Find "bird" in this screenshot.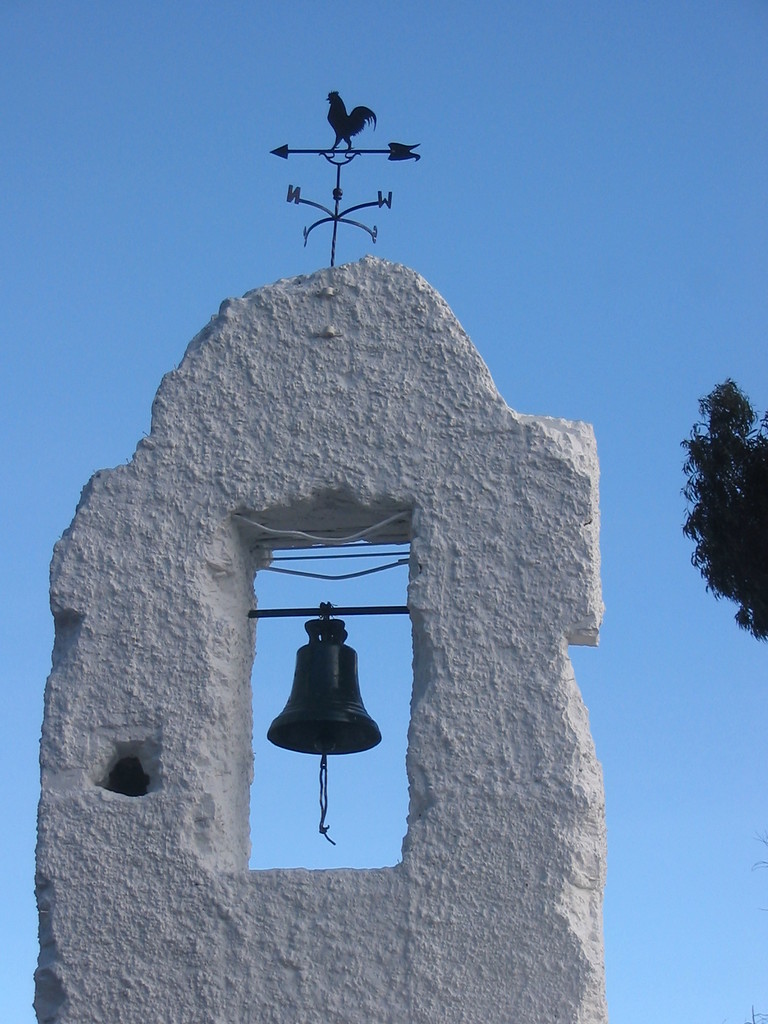
The bounding box for "bird" is {"left": 319, "top": 88, "right": 375, "bottom": 148}.
